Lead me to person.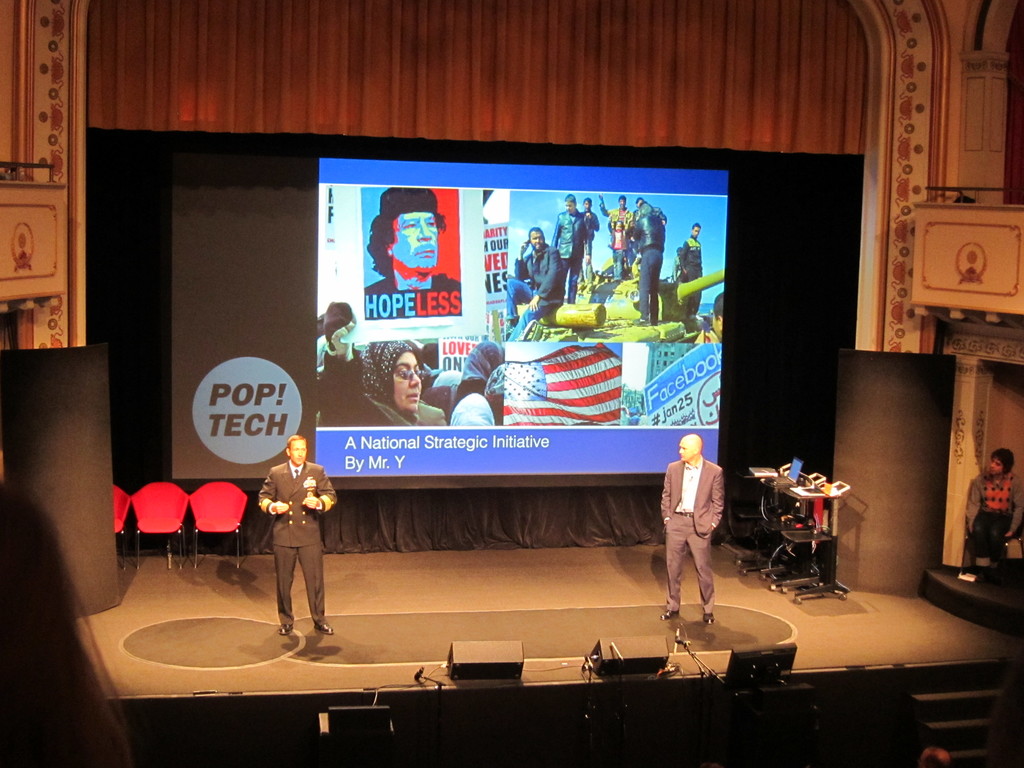
Lead to [left=362, top=185, right=461, bottom=317].
